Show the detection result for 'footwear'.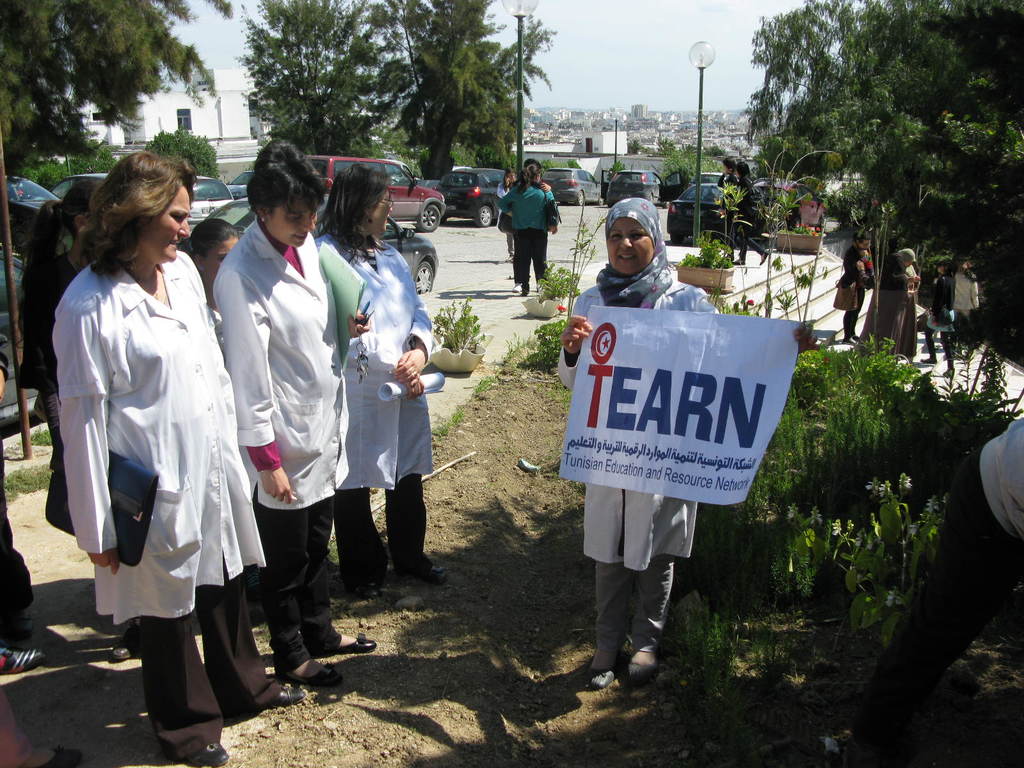
Rect(626, 651, 662, 687).
